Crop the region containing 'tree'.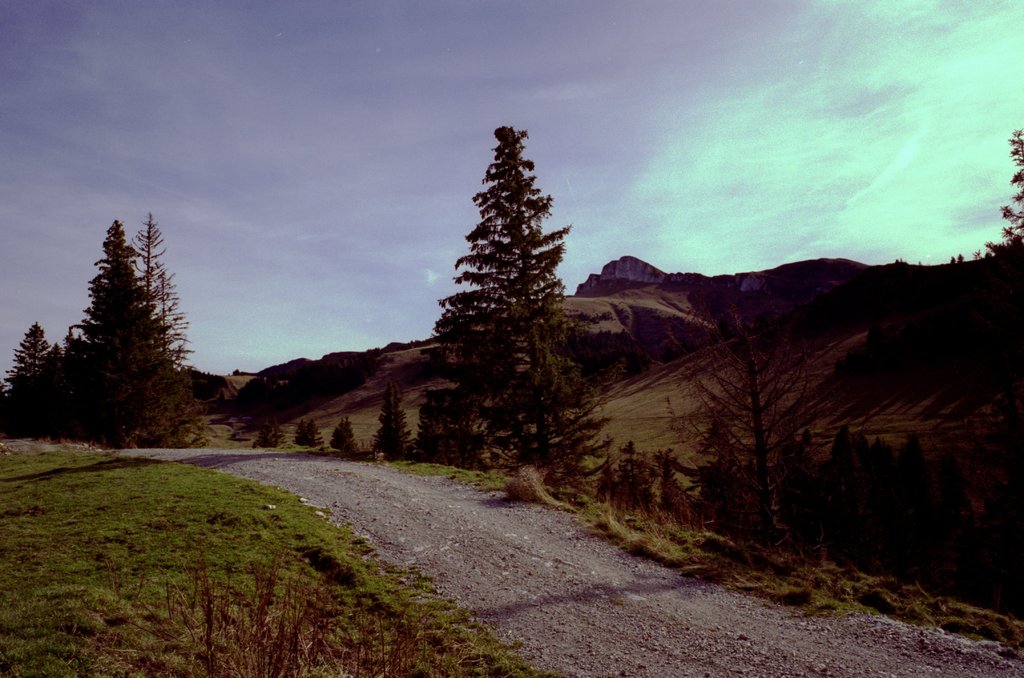
Crop region: bbox=[369, 387, 422, 467].
